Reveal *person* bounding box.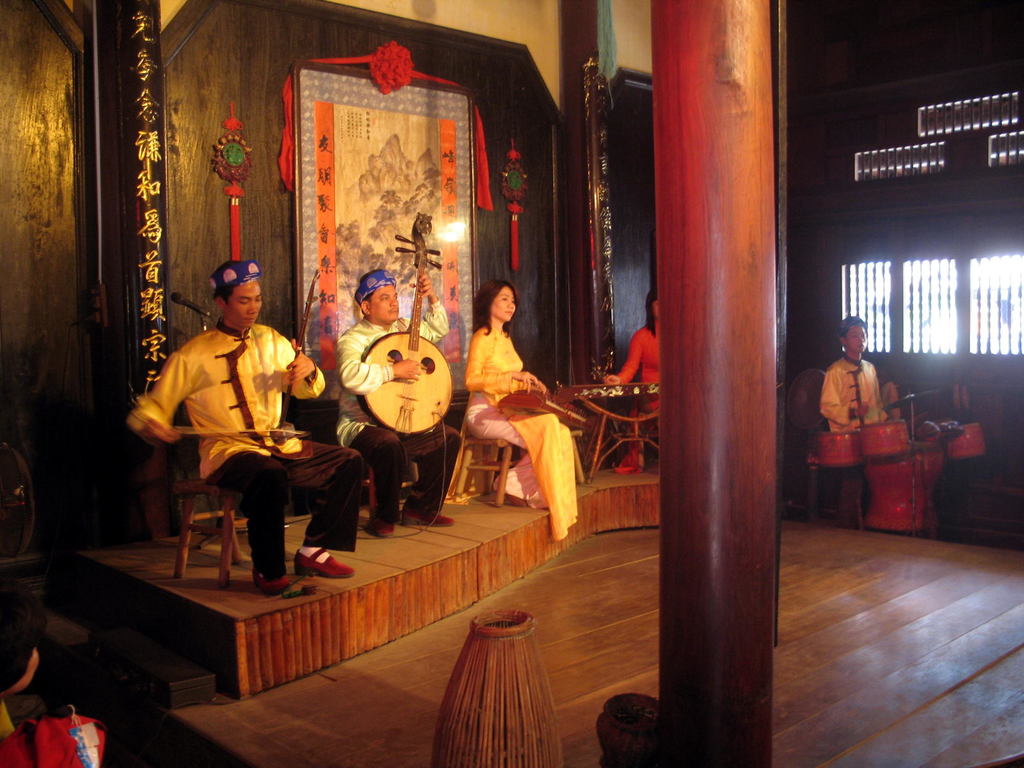
Revealed: box(452, 277, 591, 536).
